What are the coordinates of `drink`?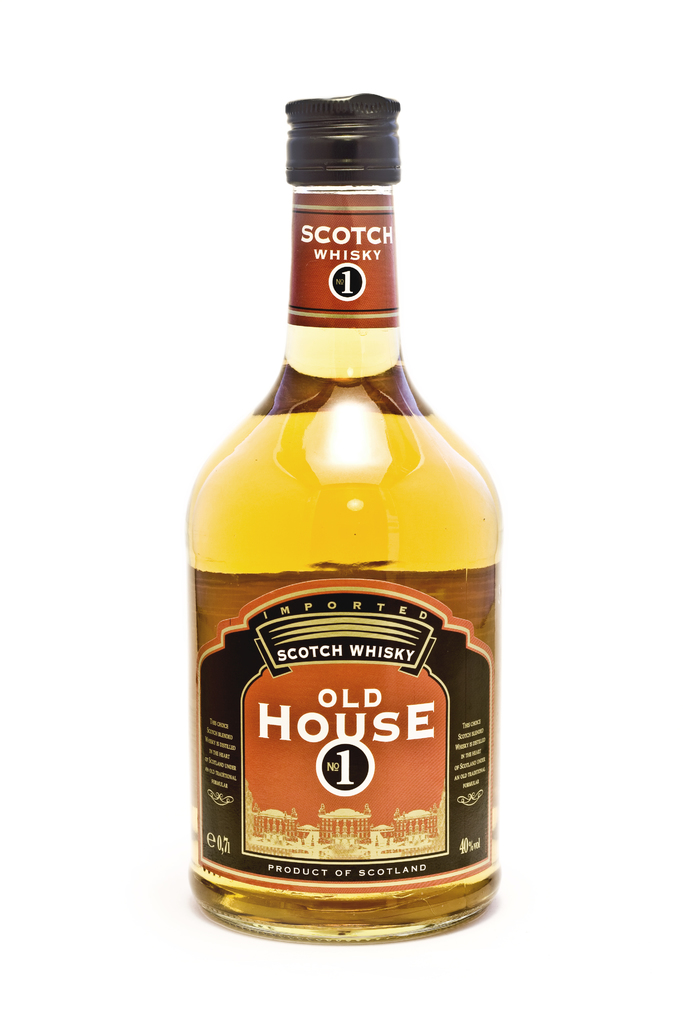
[x1=194, y1=166, x2=504, y2=965].
